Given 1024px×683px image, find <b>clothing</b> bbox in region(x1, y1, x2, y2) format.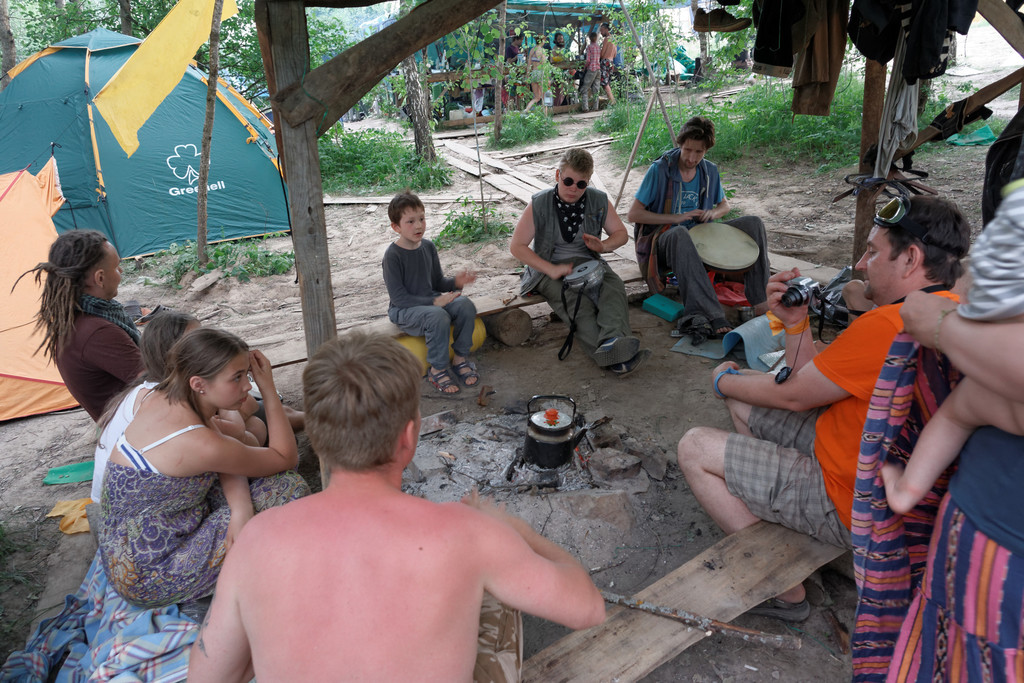
region(598, 33, 619, 88).
